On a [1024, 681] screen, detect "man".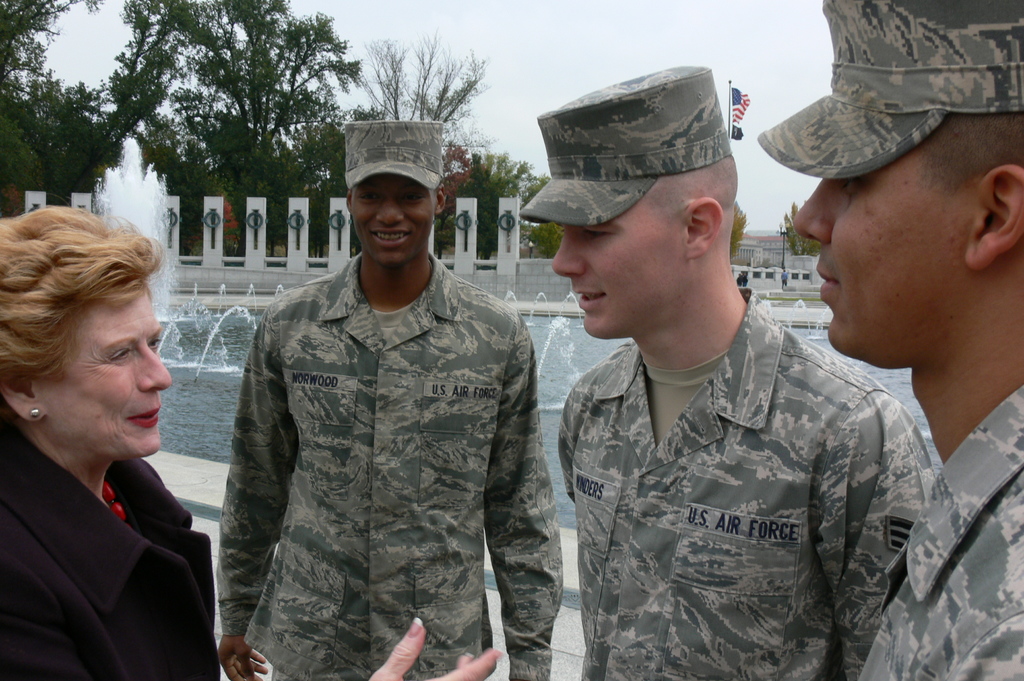
bbox=(0, 235, 228, 672).
